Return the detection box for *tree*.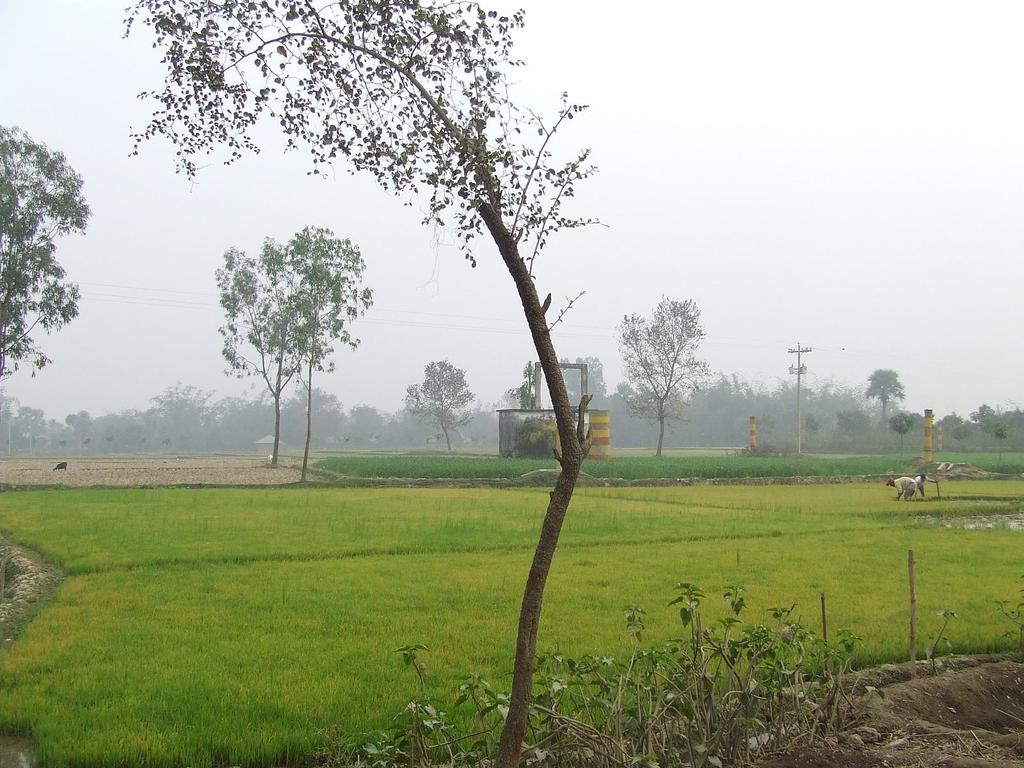
(282,220,376,479).
